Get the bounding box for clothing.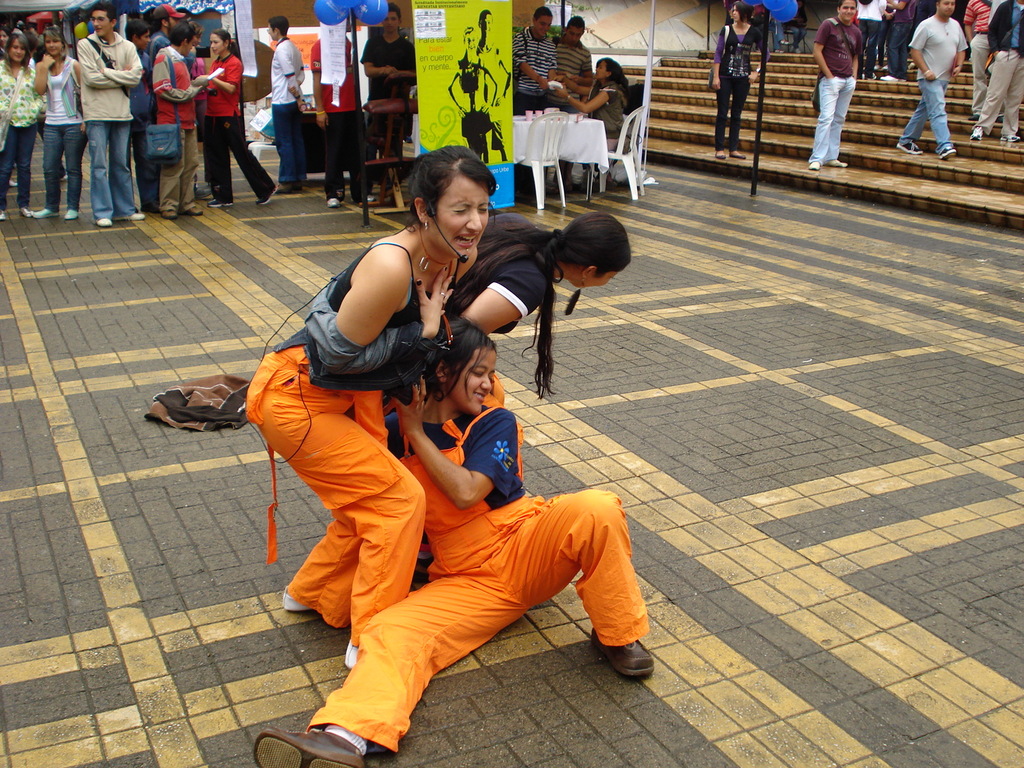
left=591, top=95, right=639, bottom=152.
